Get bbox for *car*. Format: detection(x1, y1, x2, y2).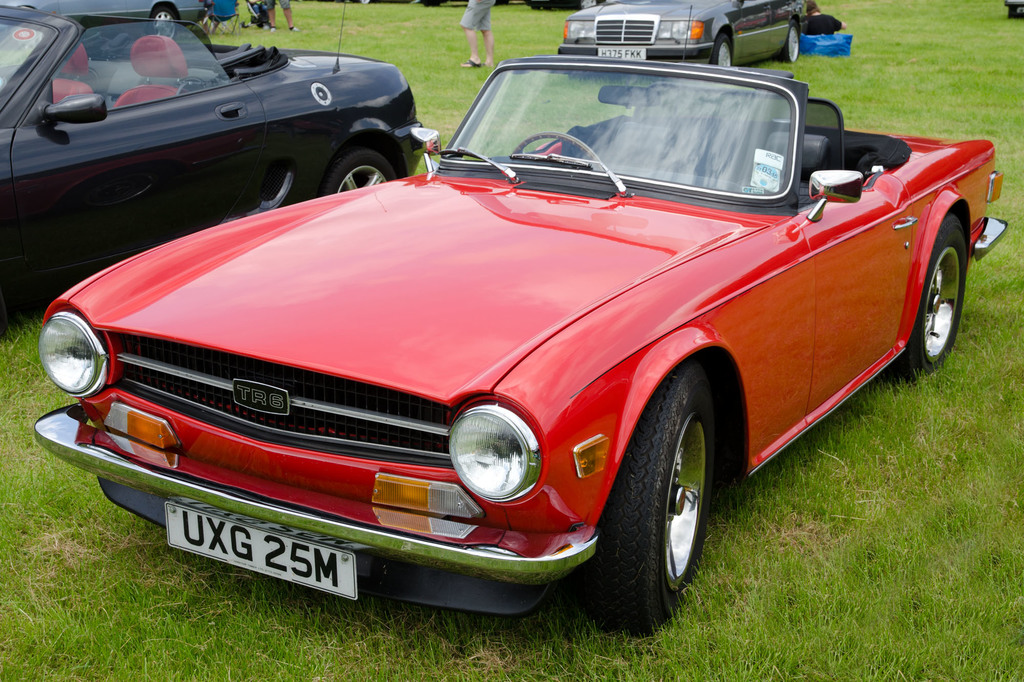
detection(421, 0, 511, 7).
